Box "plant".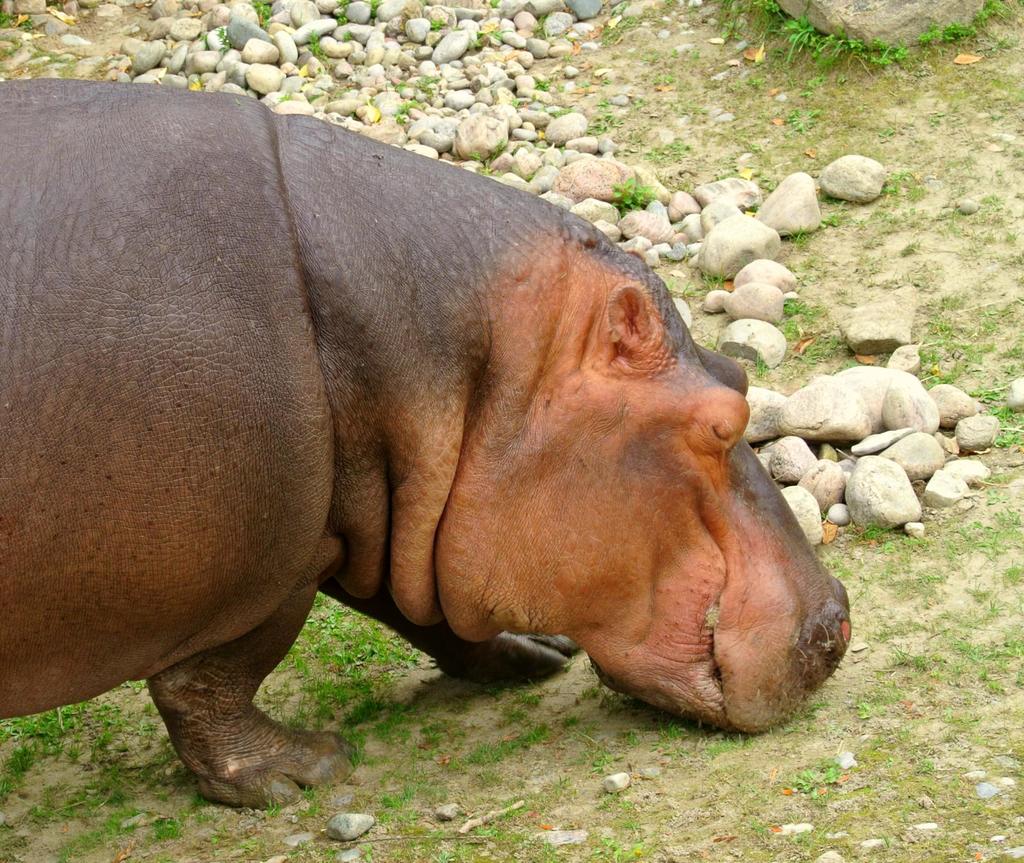
866 523 884 541.
